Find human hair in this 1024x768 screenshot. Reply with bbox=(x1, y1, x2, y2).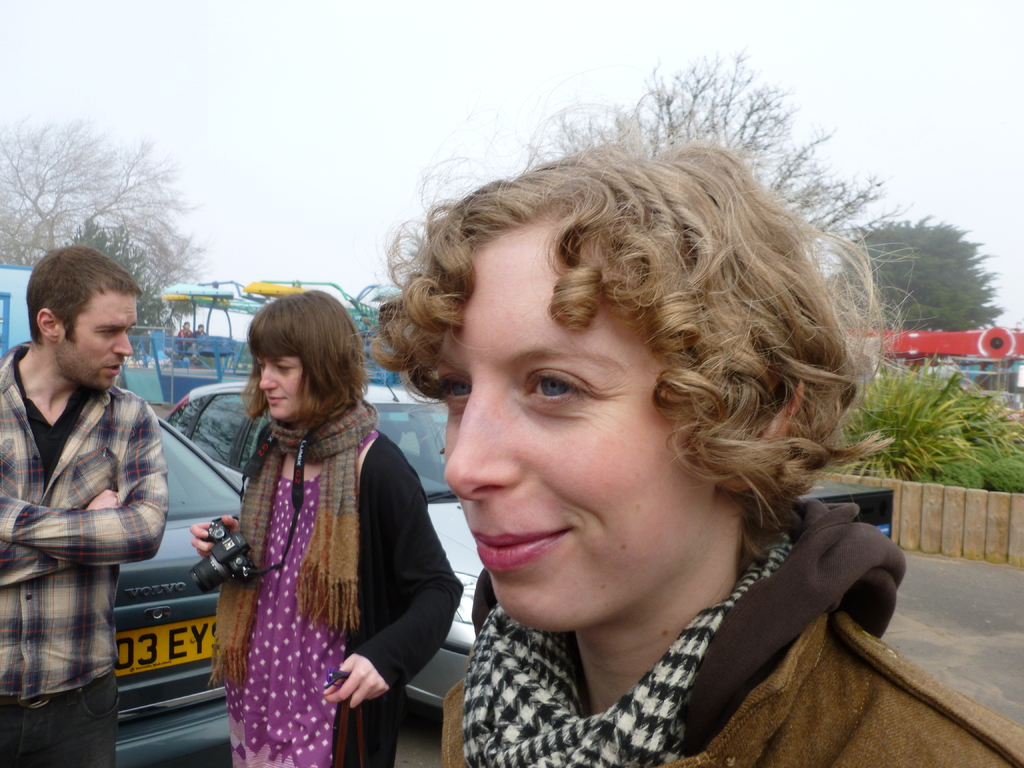
bbox=(239, 287, 367, 431).
